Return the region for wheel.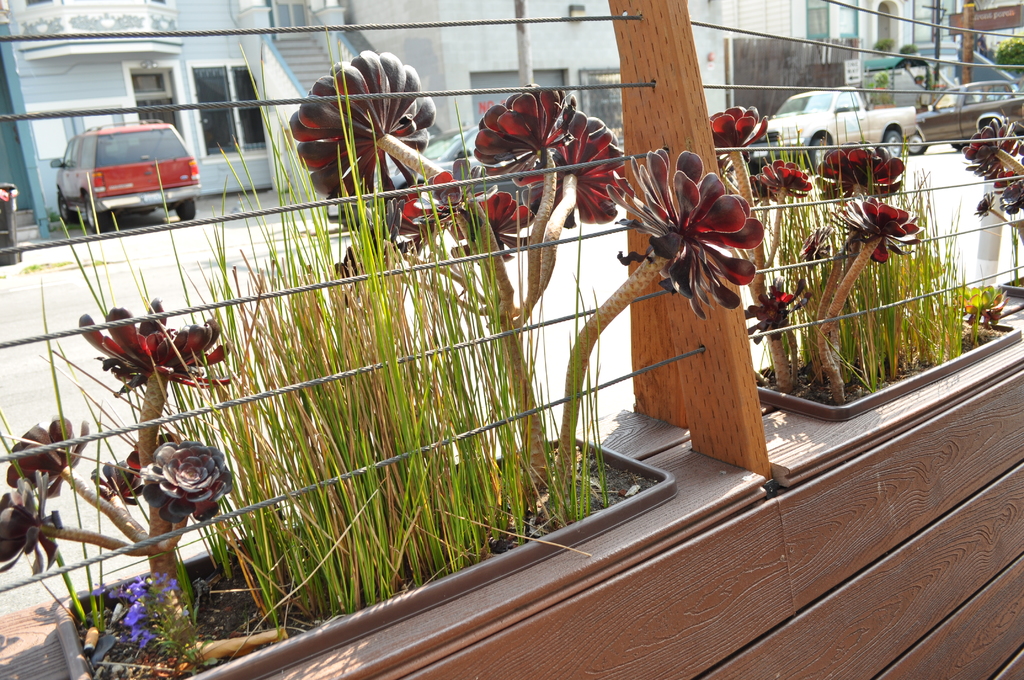
884/133/901/159.
